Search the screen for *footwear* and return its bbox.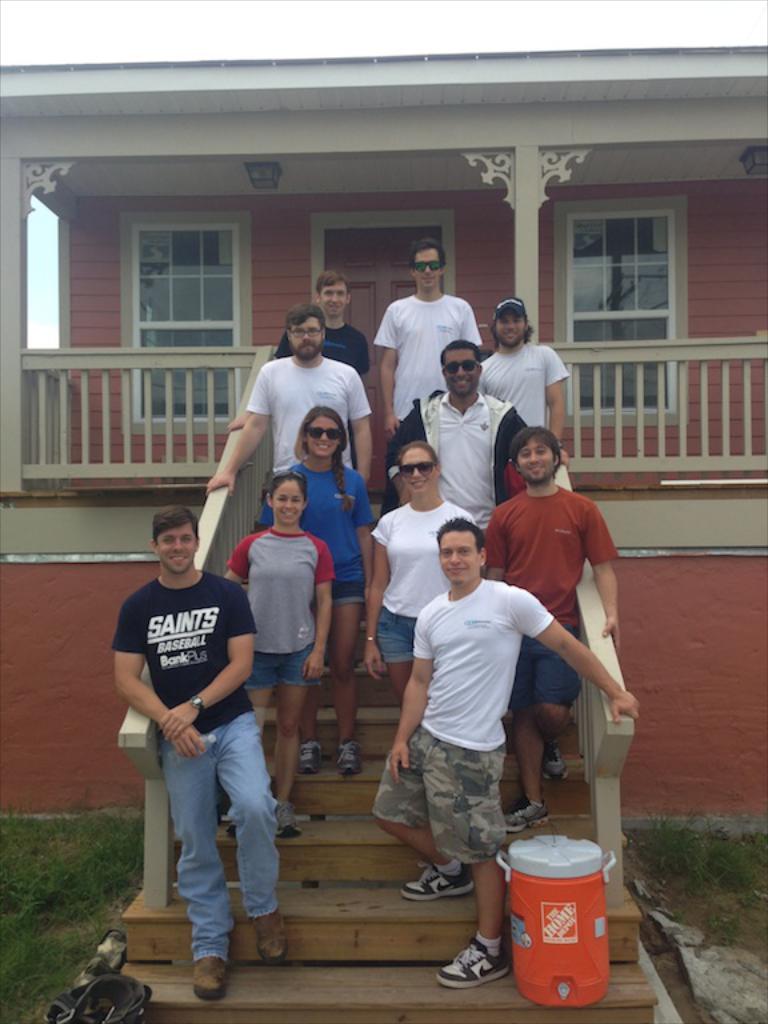
Found: 400/863/481/907.
